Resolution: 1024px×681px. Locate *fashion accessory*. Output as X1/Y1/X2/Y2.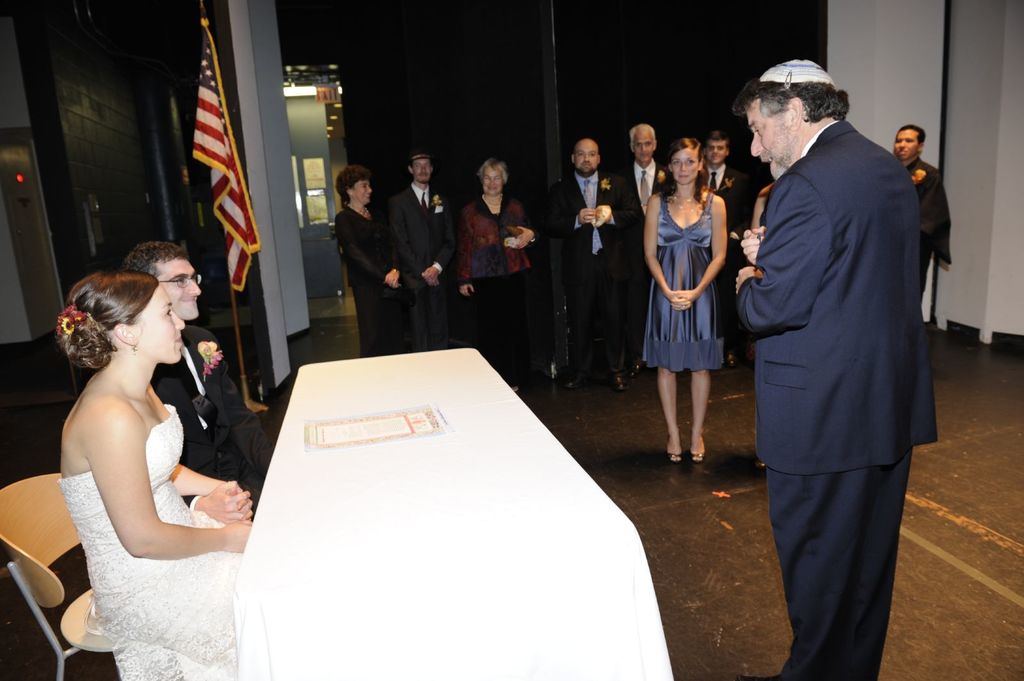
130/340/140/359.
